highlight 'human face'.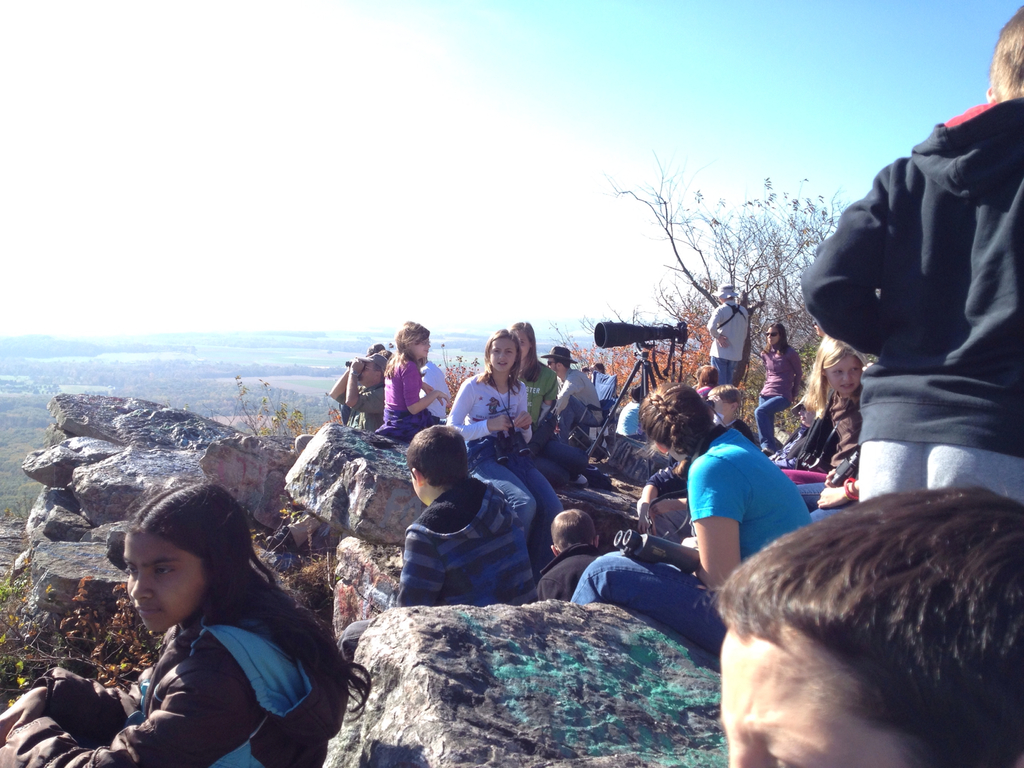
Highlighted region: <box>122,529,204,636</box>.
